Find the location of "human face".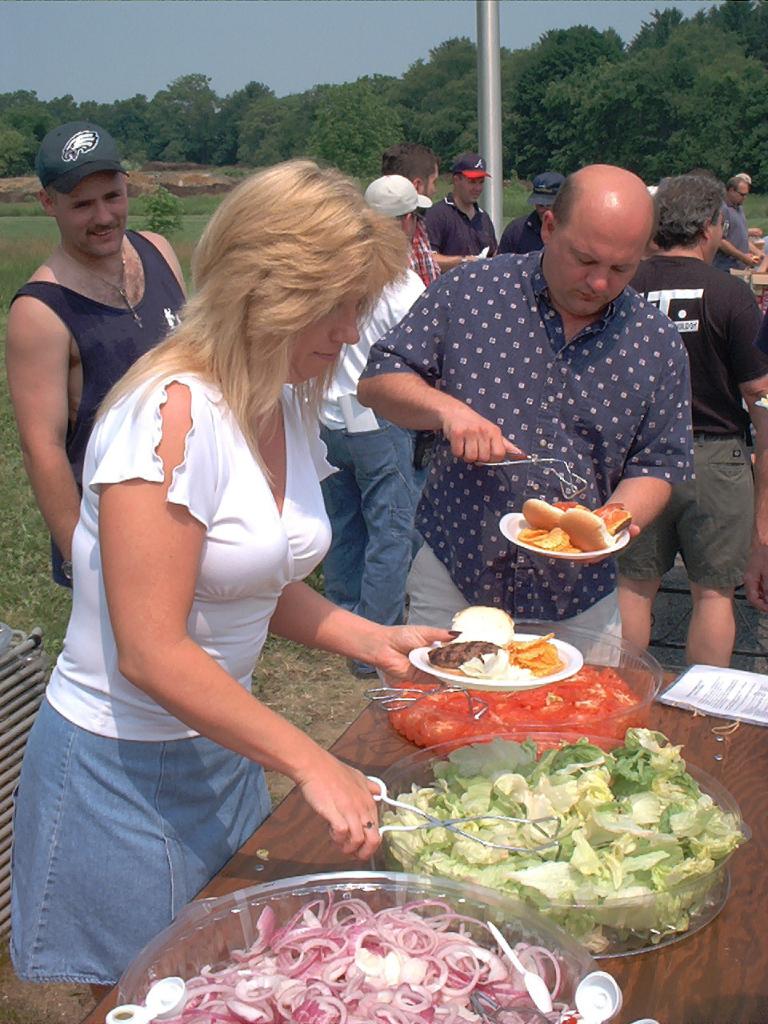
Location: (left=400, top=207, right=421, bottom=227).
